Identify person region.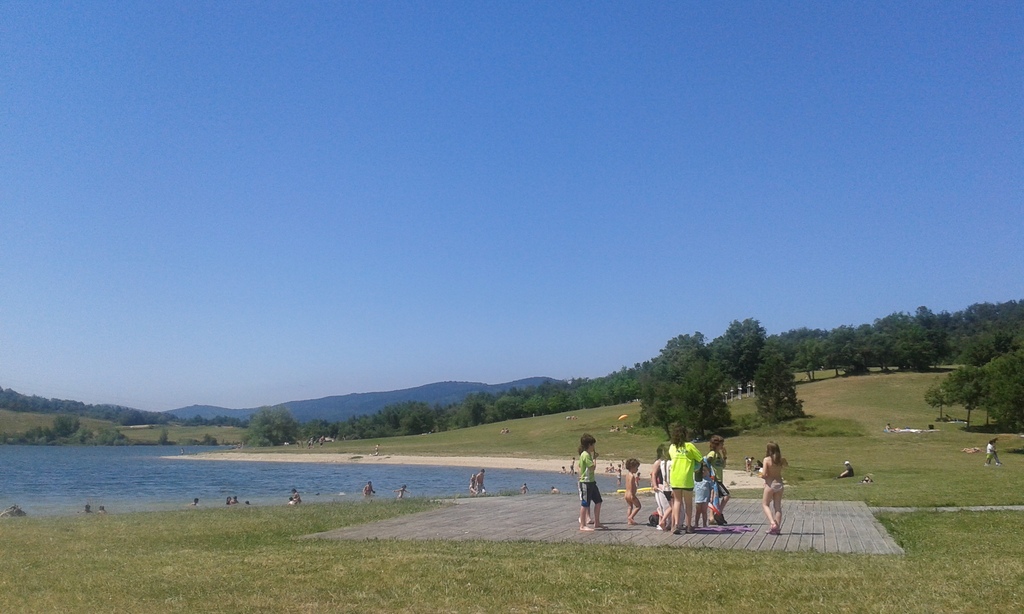
Region: 520/484/530/494.
